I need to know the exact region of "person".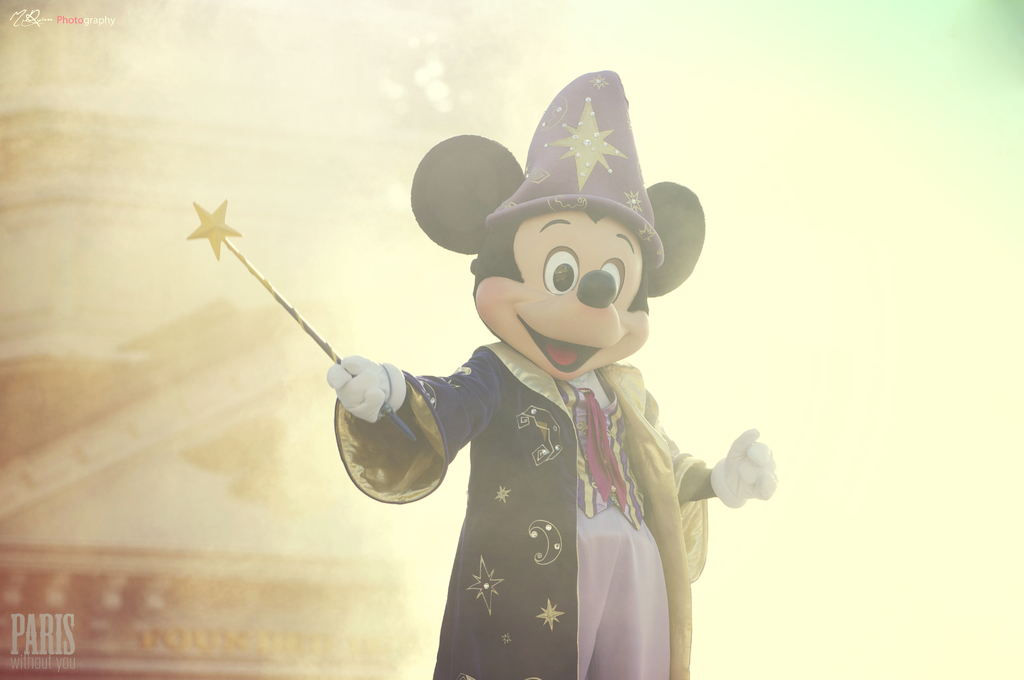
Region: (left=334, top=59, right=770, bottom=676).
